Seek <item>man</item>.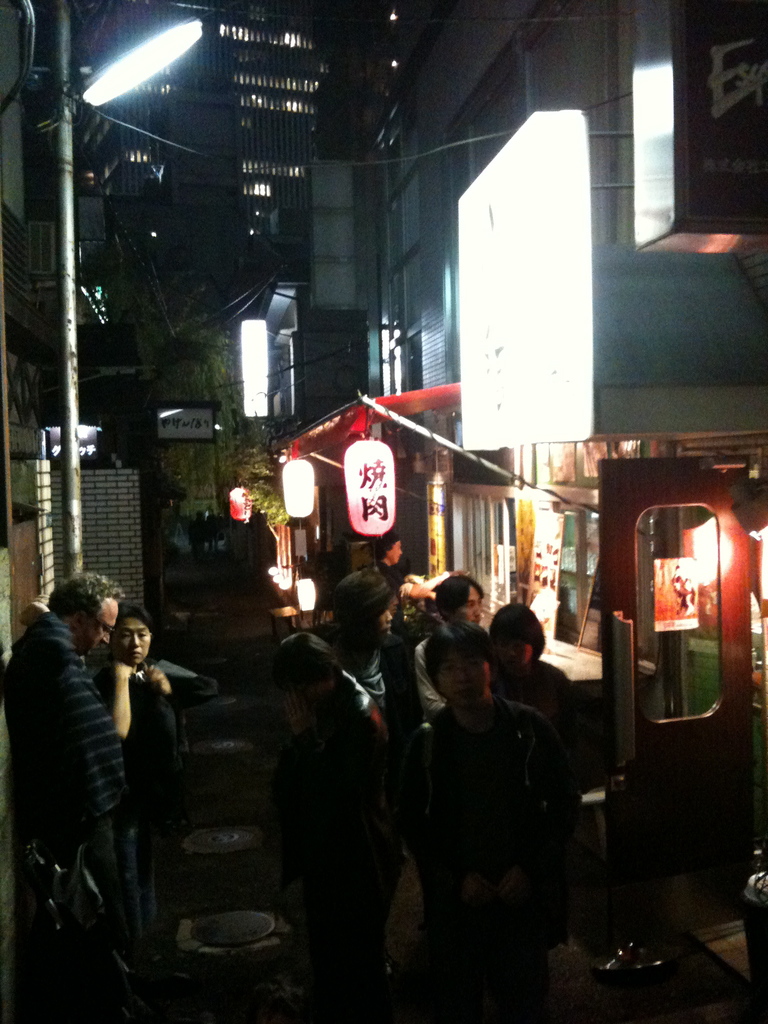
{"left": 0, "top": 557, "right": 115, "bottom": 928}.
